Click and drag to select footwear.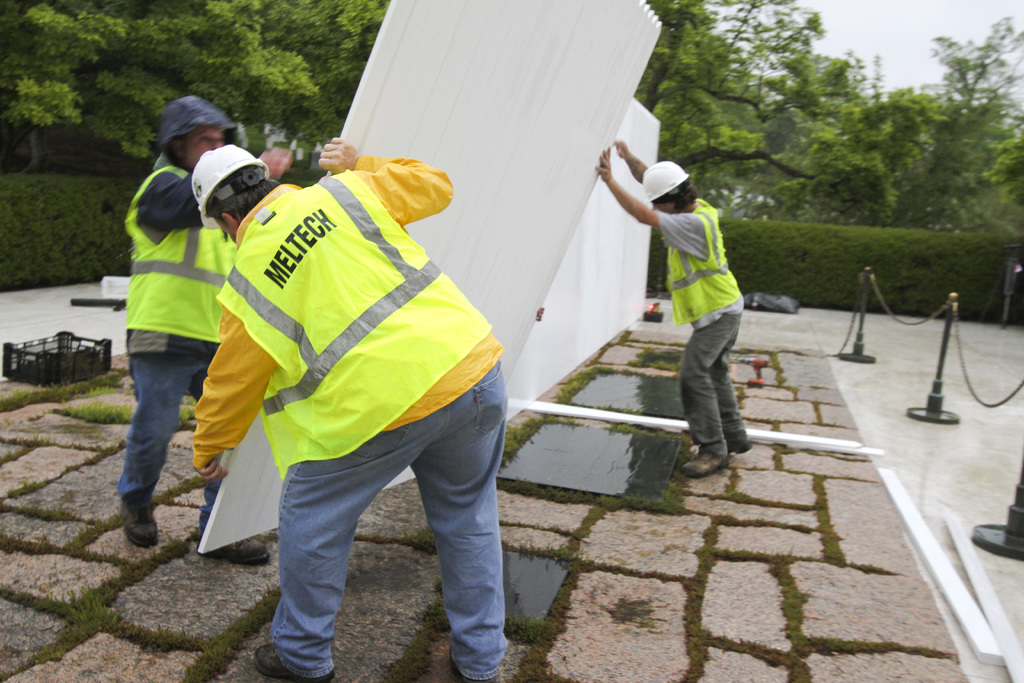
Selection: detection(732, 438, 753, 456).
